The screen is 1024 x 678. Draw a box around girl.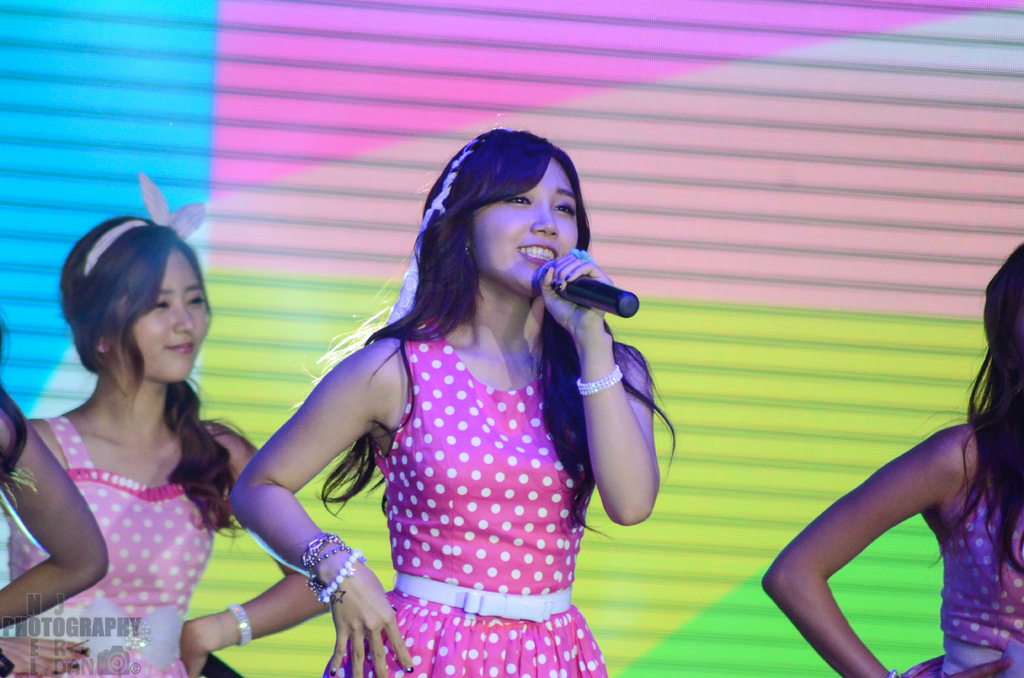
(0,177,329,677).
